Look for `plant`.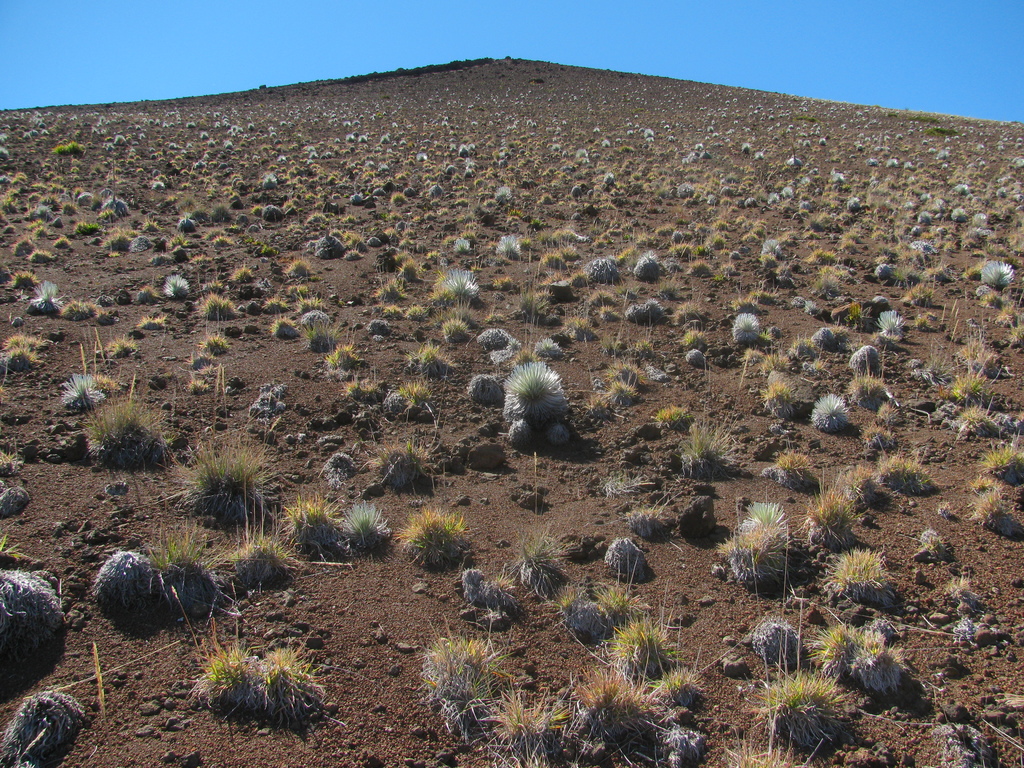
Found: {"x1": 298, "y1": 298, "x2": 325, "y2": 314}.
